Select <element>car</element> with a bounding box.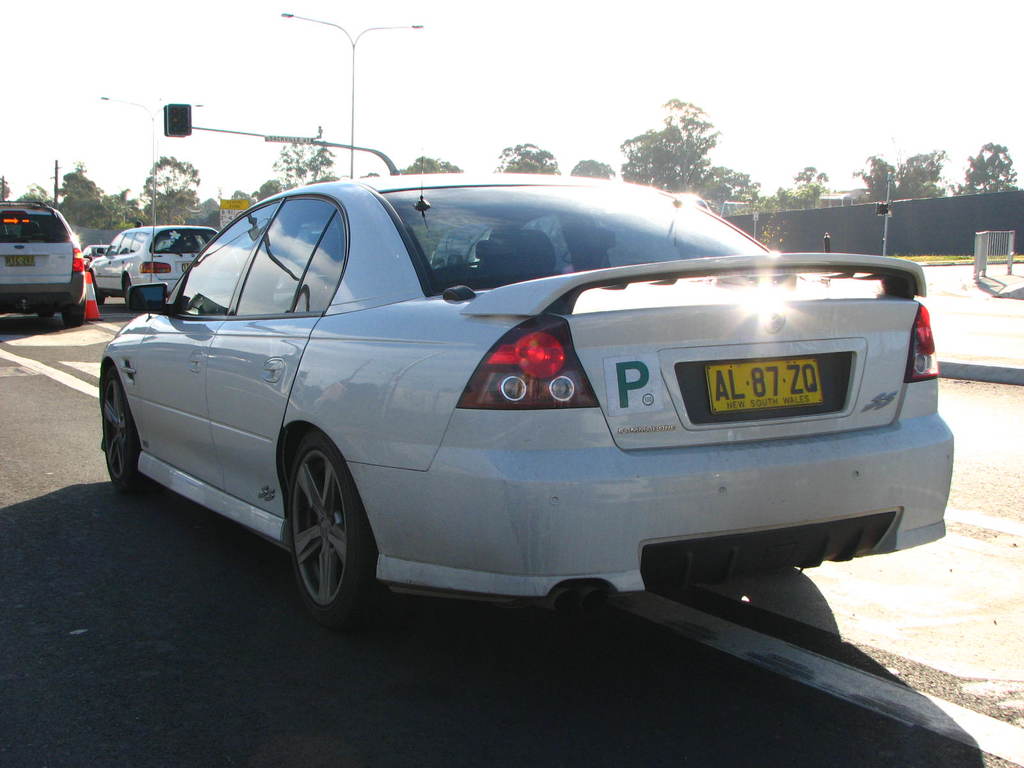
(444, 189, 711, 275).
